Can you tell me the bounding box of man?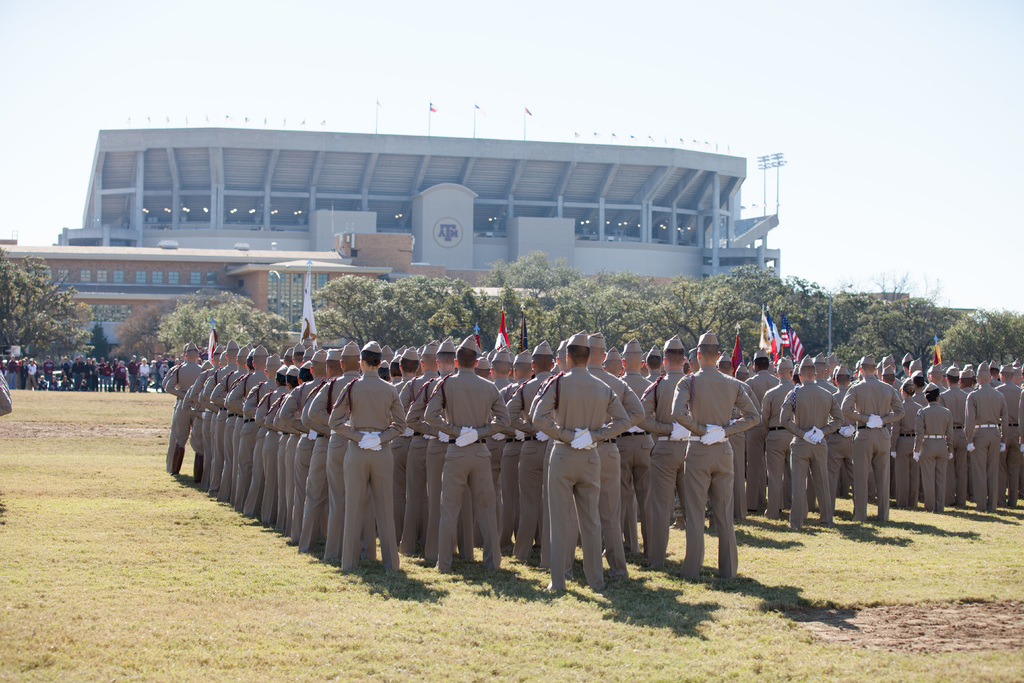
(582,331,643,586).
